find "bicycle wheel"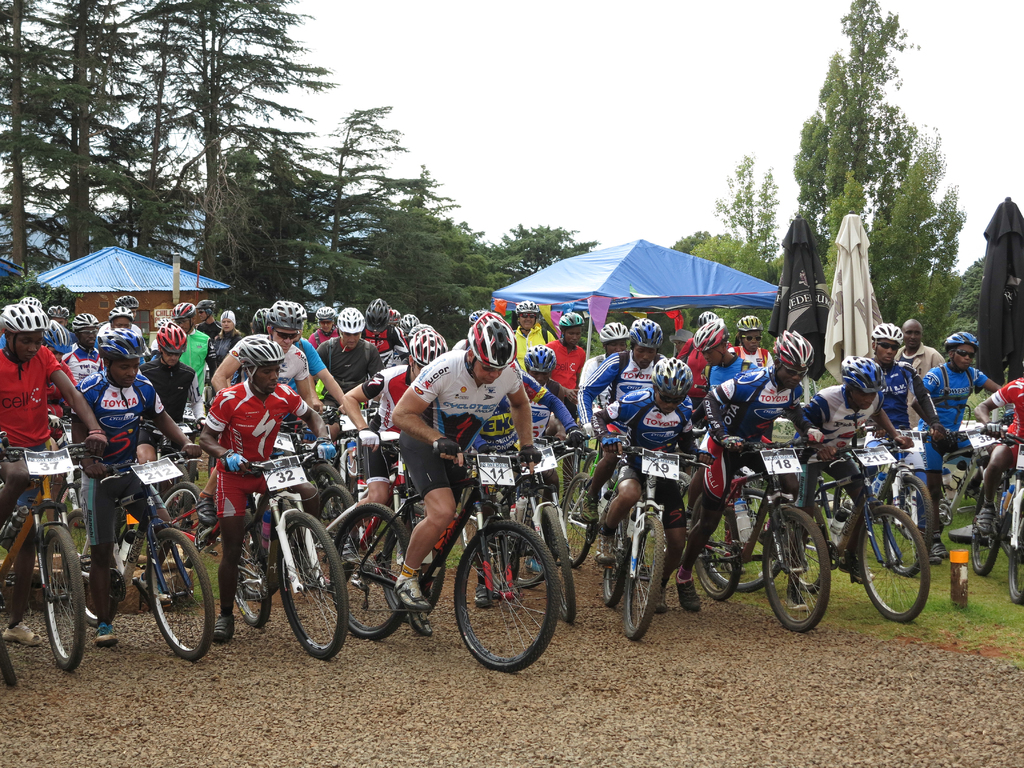
Rect(880, 467, 932, 580)
